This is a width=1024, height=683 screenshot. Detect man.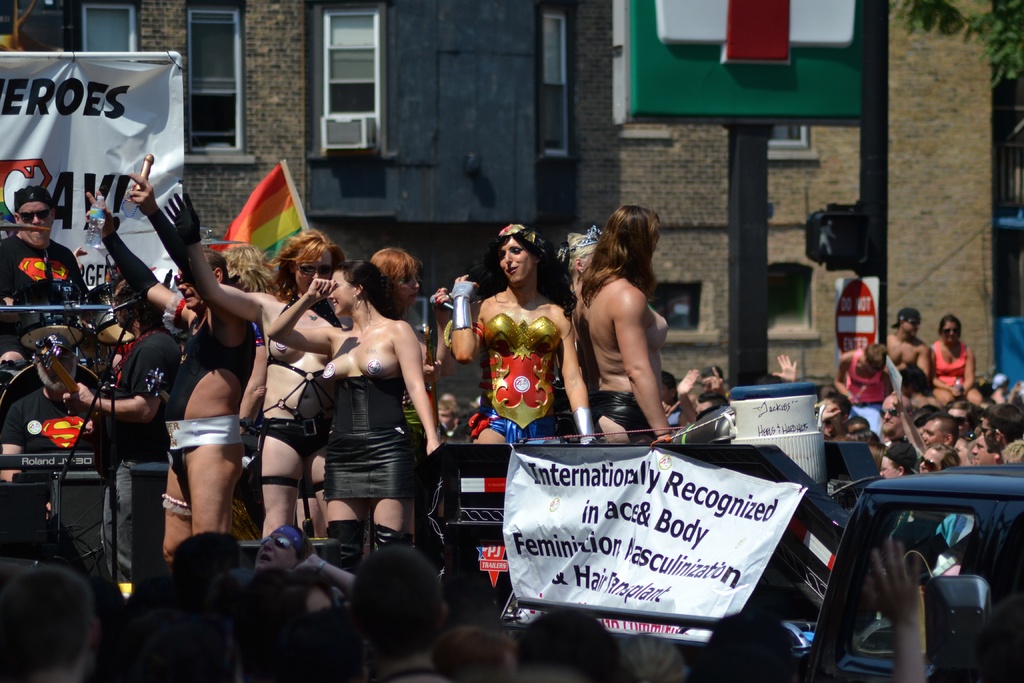
locate(886, 308, 940, 389).
